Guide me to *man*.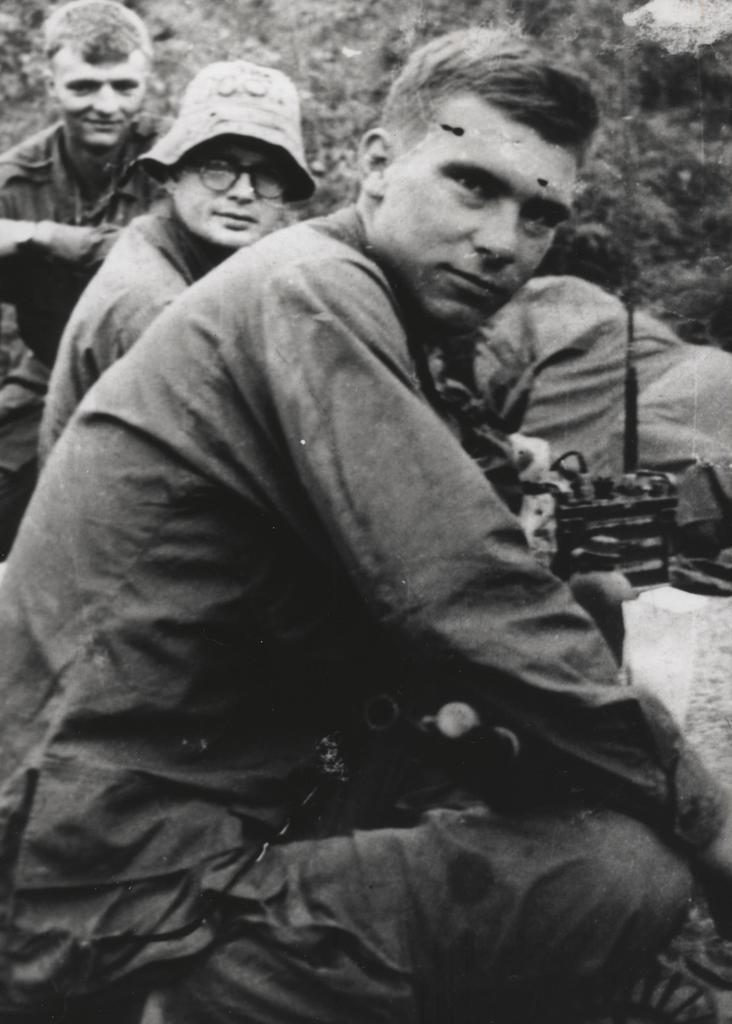
Guidance: [0,0,173,504].
